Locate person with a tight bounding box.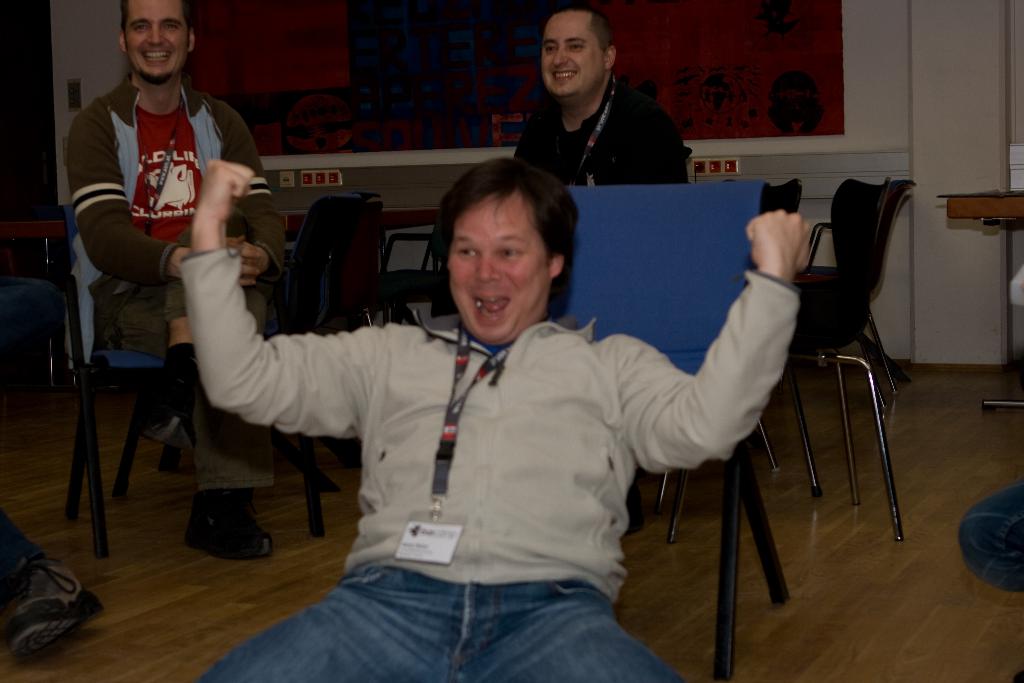
959:482:1023:602.
